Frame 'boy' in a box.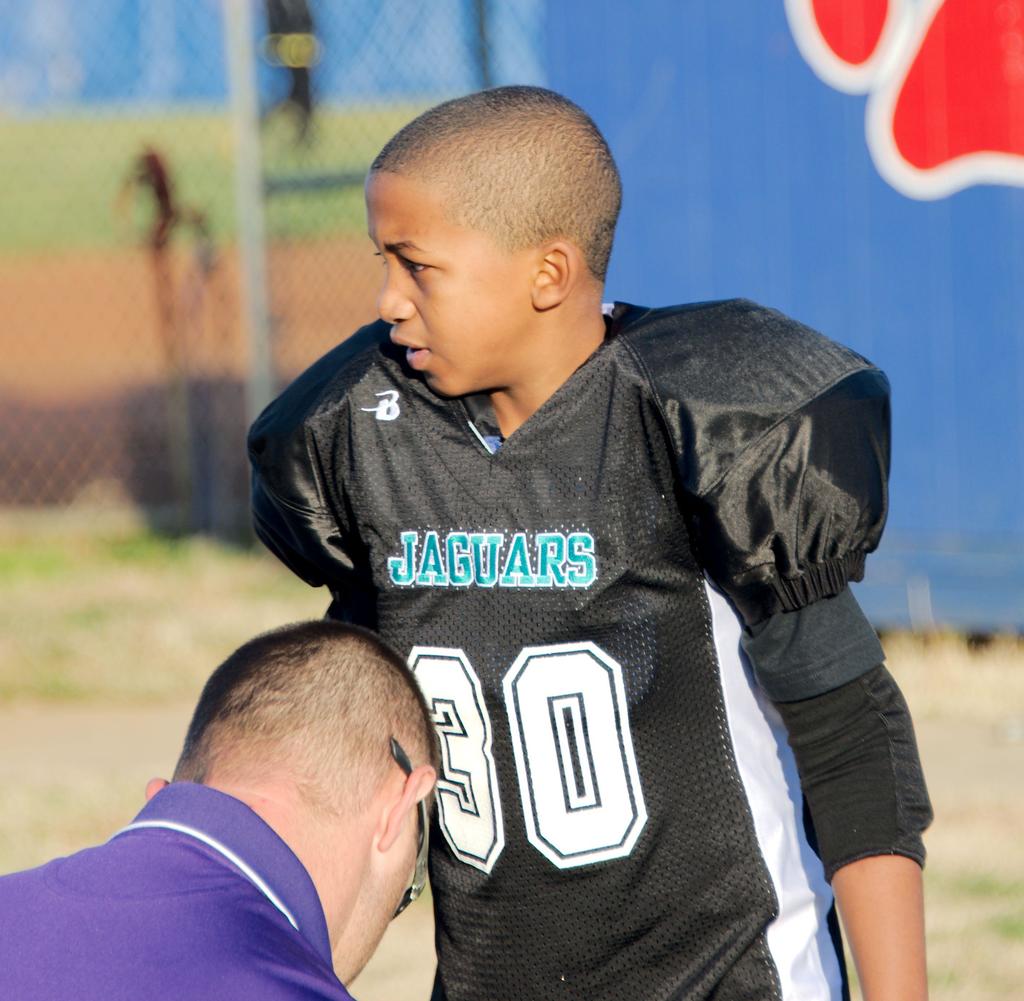
<bbox>204, 106, 901, 973</bbox>.
